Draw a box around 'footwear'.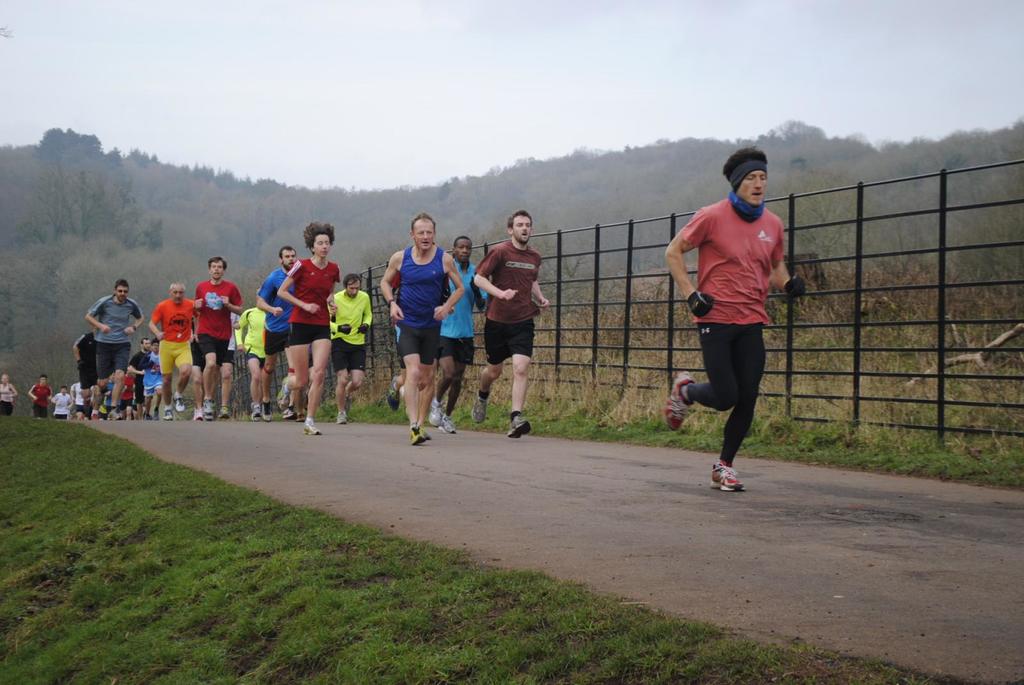
x1=303, y1=415, x2=321, y2=434.
